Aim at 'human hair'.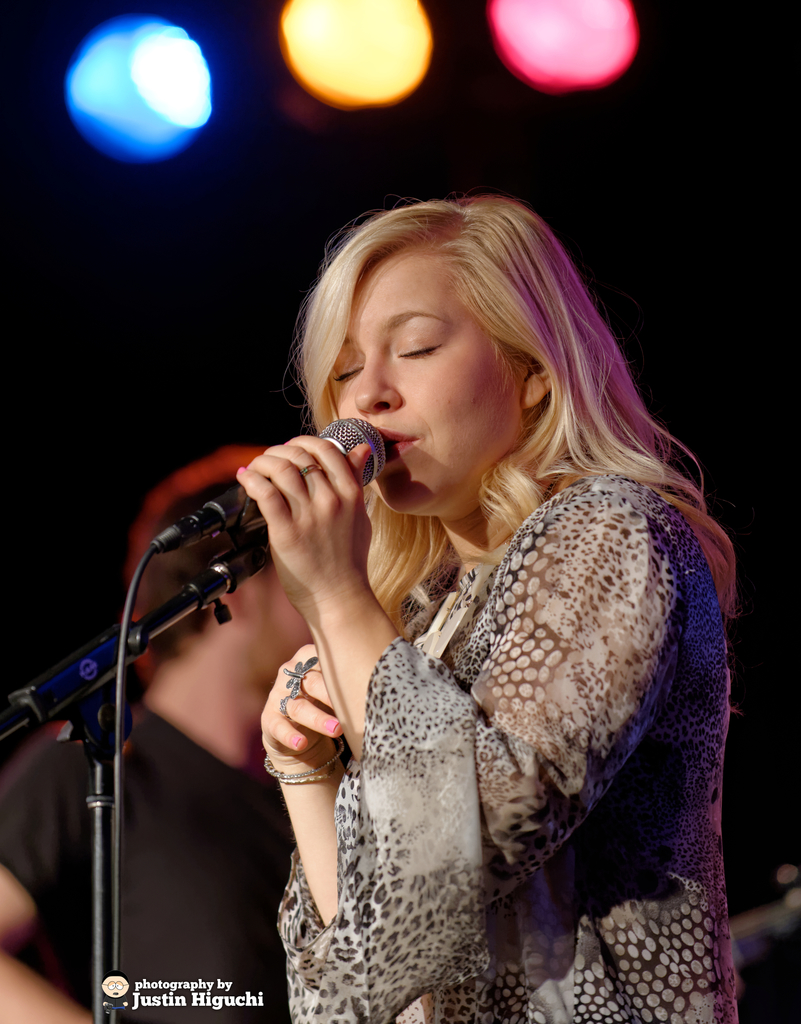
Aimed at left=326, top=186, right=693, bottom=639.
